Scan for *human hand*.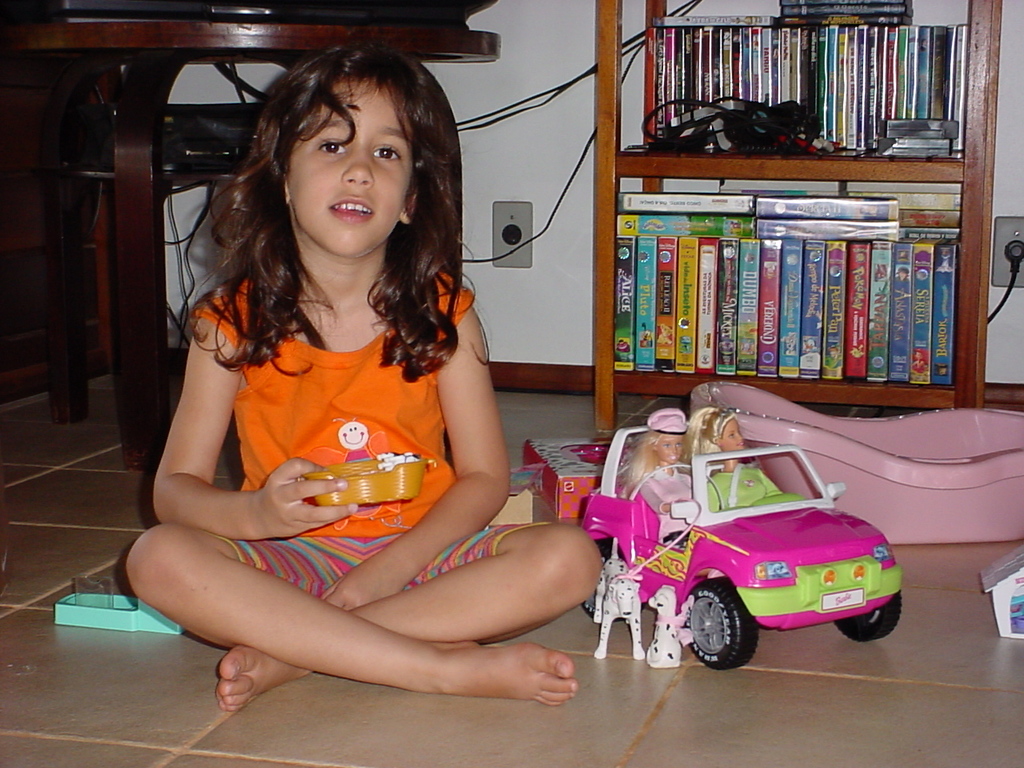
Scan result: bbox(238, 472, 334, 544).
